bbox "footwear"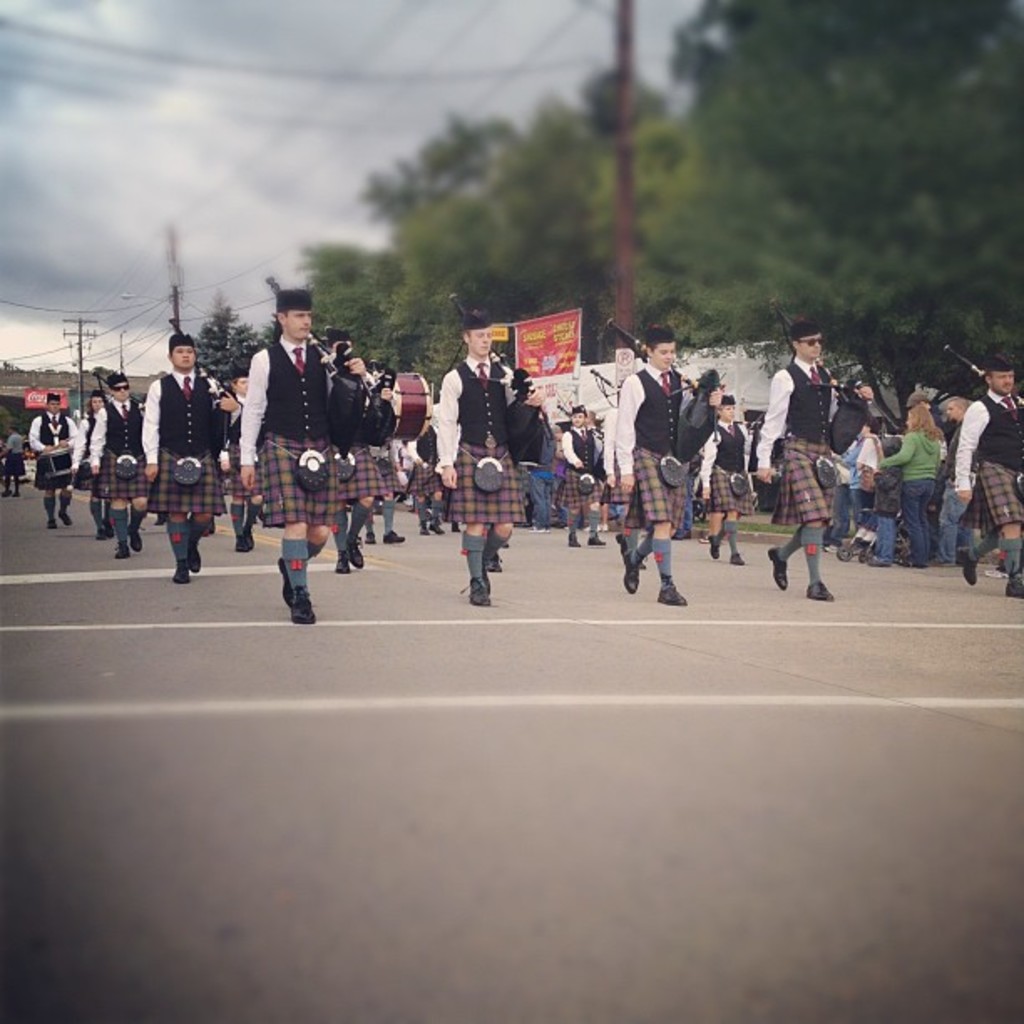
341 540 355 574
